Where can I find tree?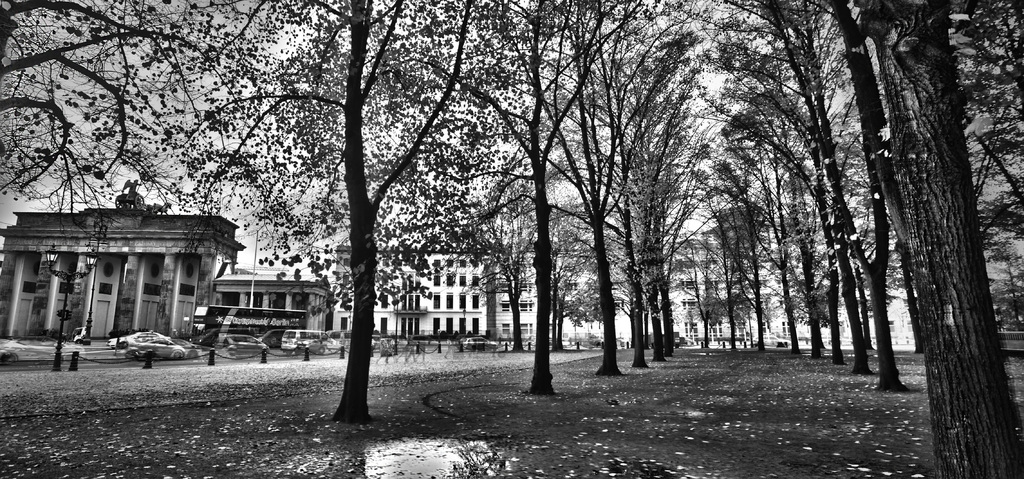
You can find it at bbox(512, 0, 719, 368).
